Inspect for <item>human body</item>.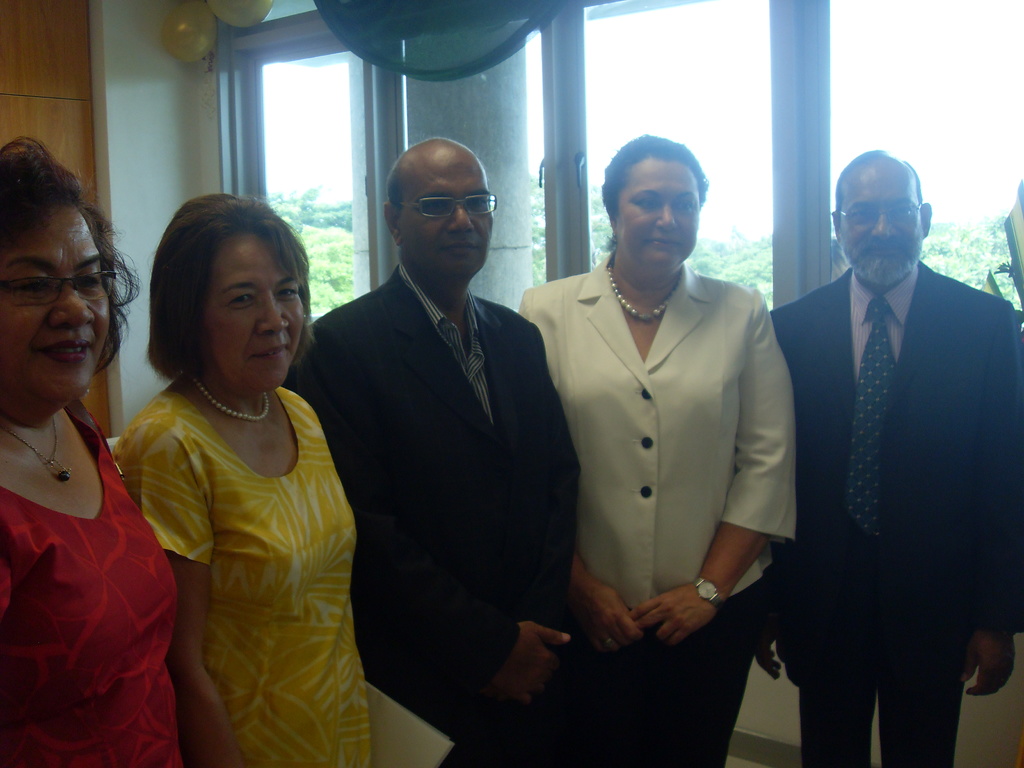
Inspection: (109, 232, 371, 764).
